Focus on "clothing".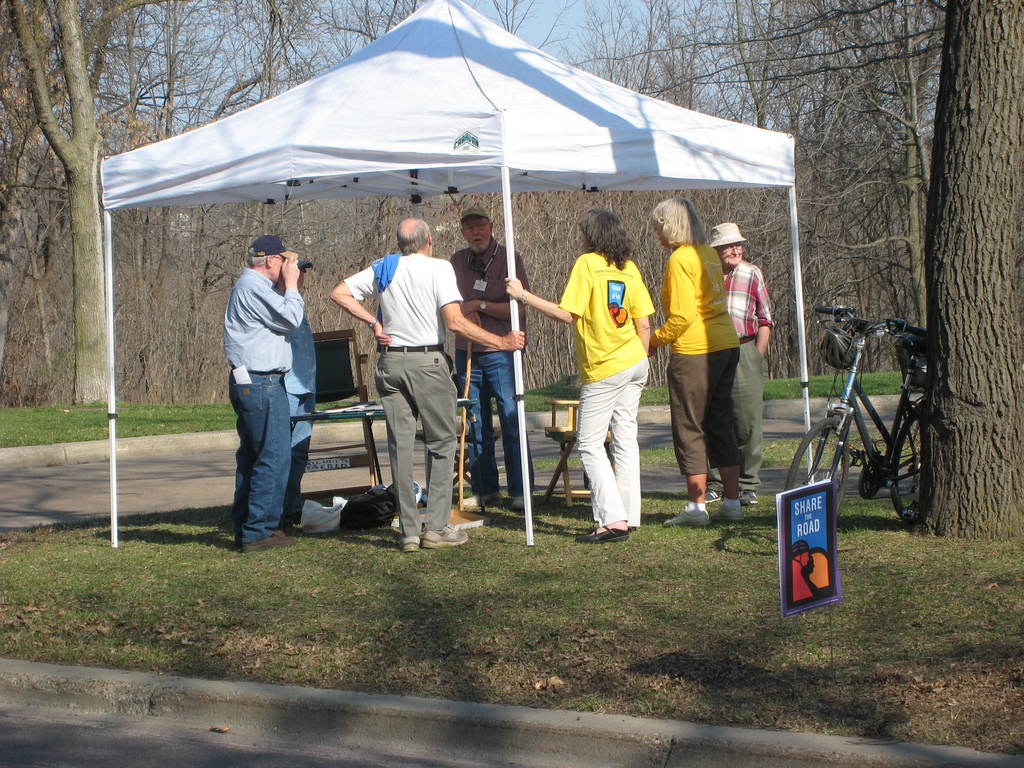
Focused at [232,268,304,543].
